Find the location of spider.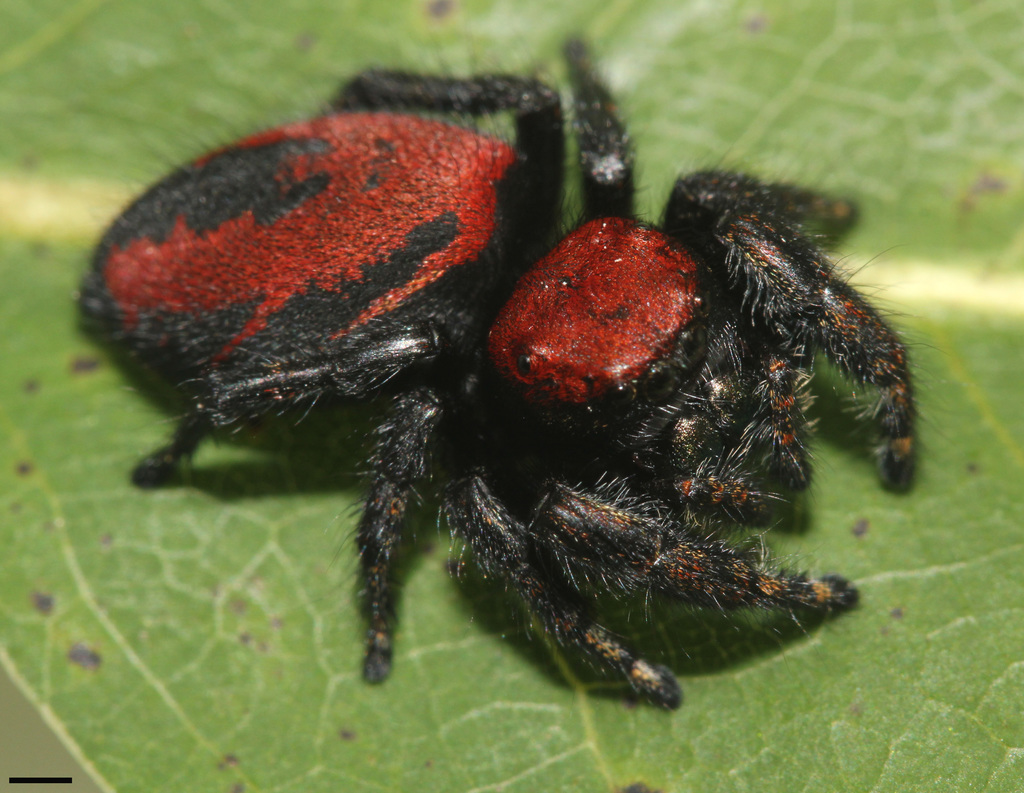
Location: [x1=72, y1=23, x2=927, y2=716].
